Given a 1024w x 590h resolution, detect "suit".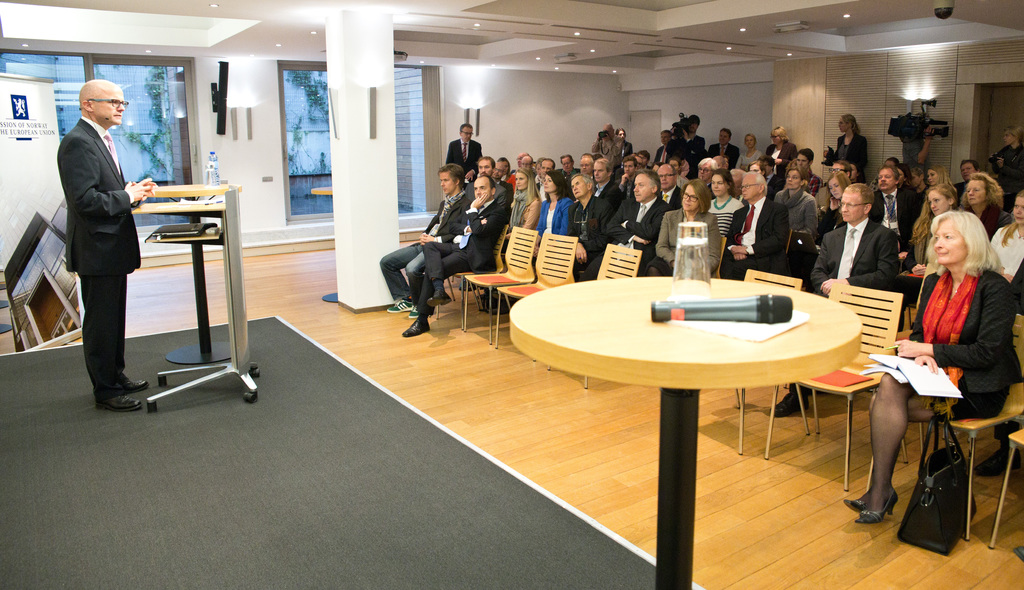
[444, 138, 483, 188].
